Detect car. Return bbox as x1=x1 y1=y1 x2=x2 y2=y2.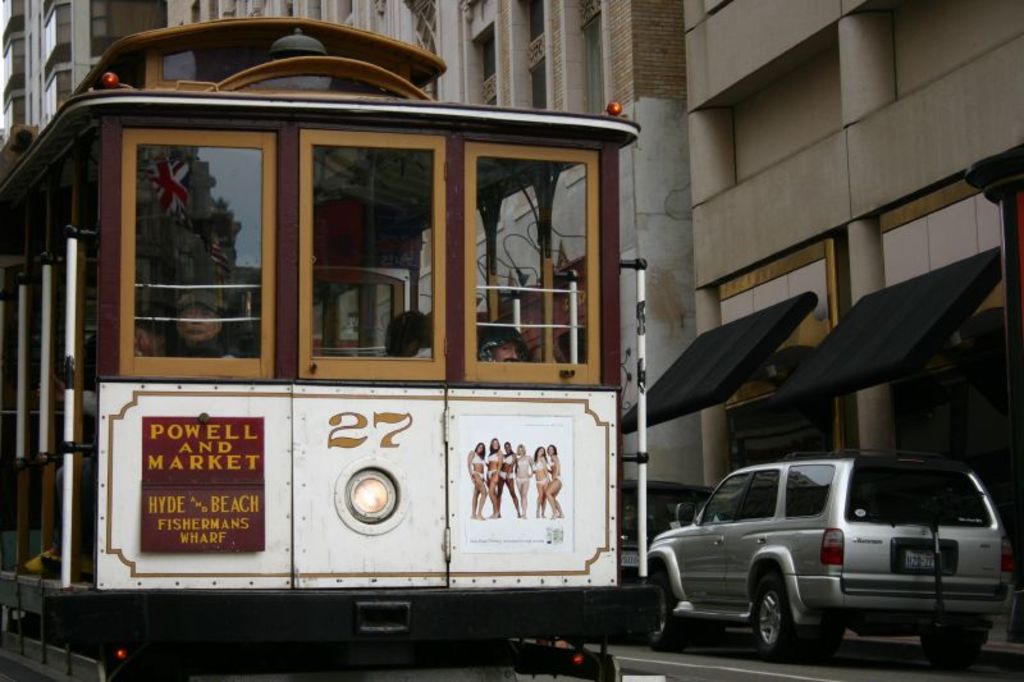
x1=643 y1=448 x2=1016 y2=663.
